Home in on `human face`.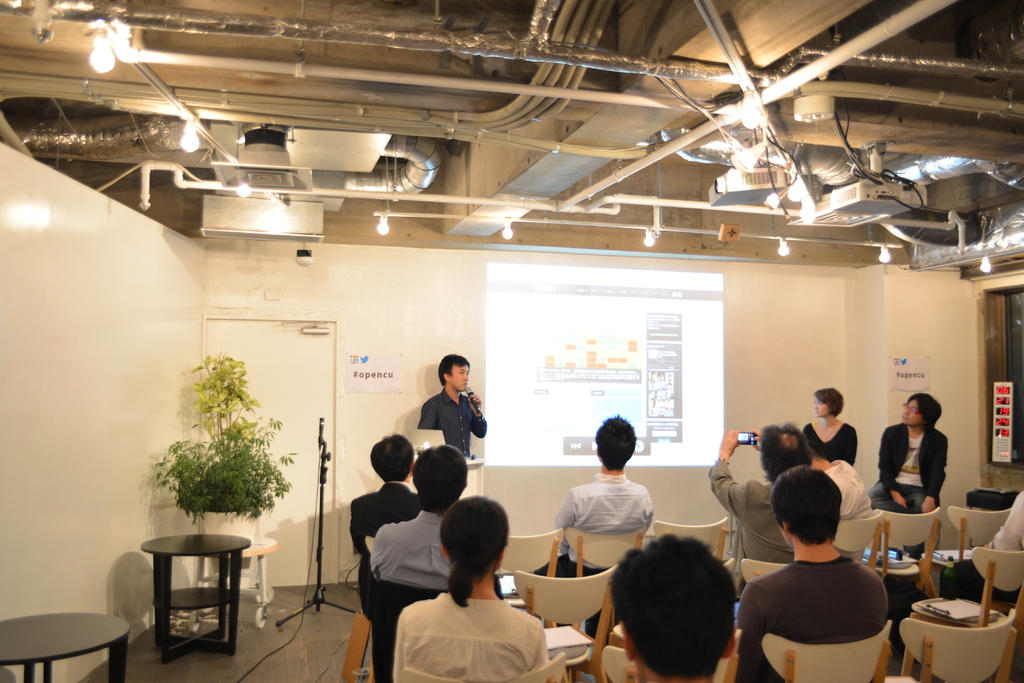
Homed in at left=810, top=394, right=829, bottom=420.
